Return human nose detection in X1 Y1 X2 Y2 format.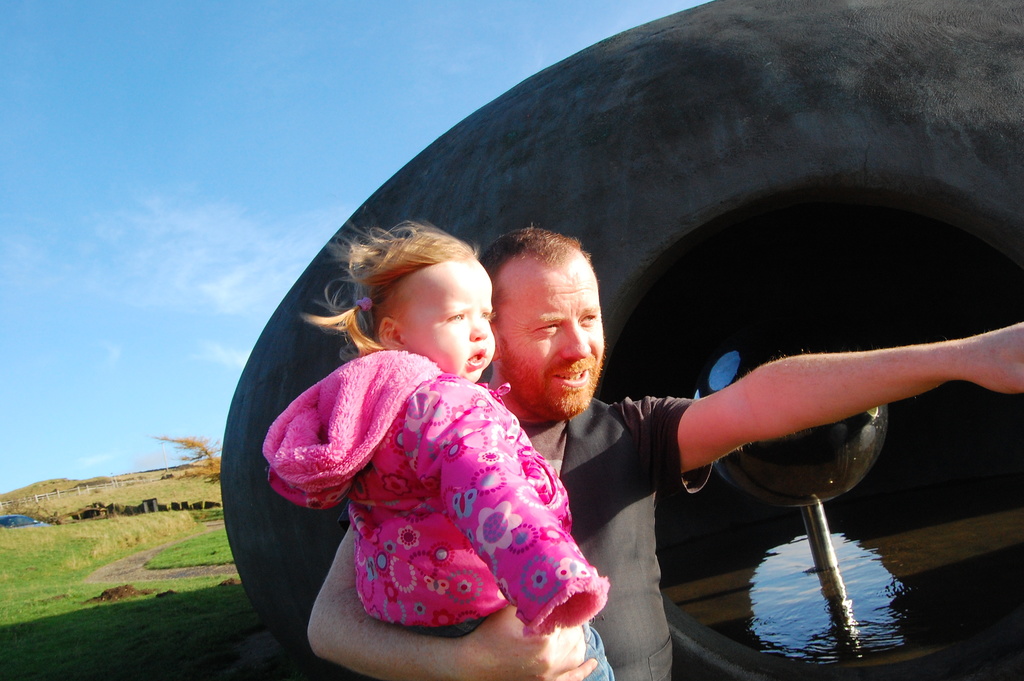
564 318 593 360.
